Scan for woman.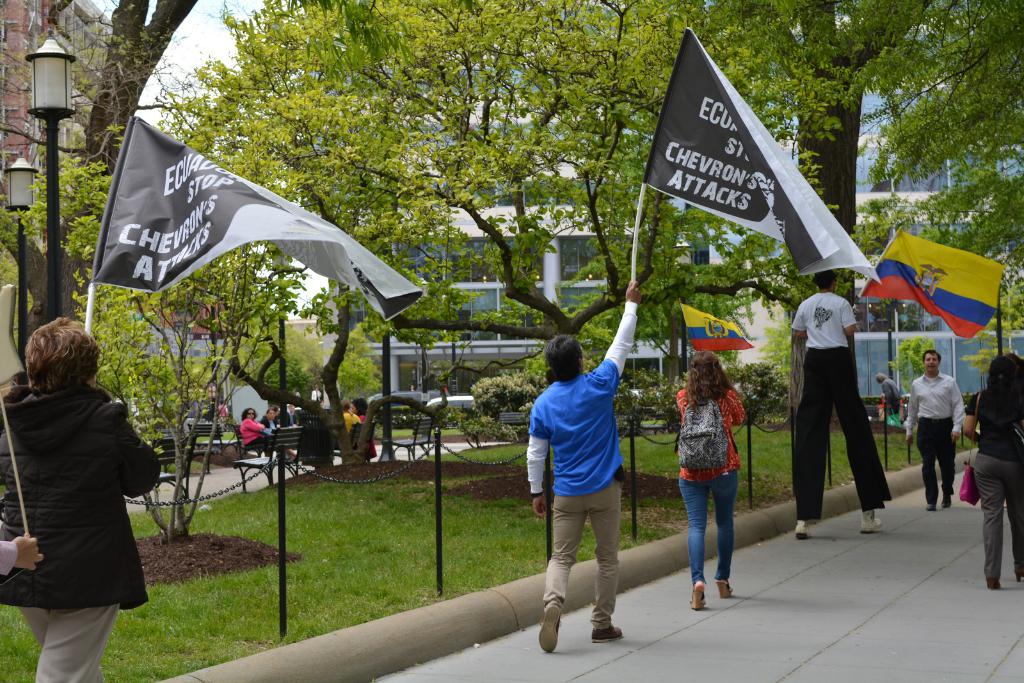
Scan result: box(340, 398, 360, 425).
